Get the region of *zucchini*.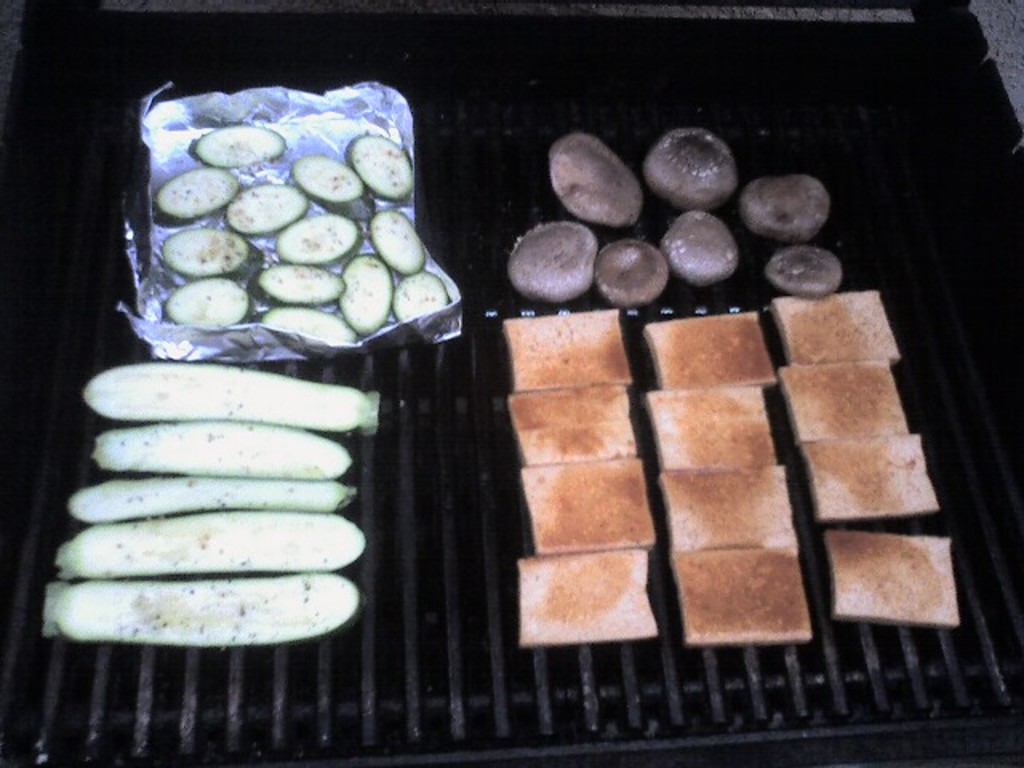
{"left": 254, "top": 256, "right": 352, "bottom": 299}.
